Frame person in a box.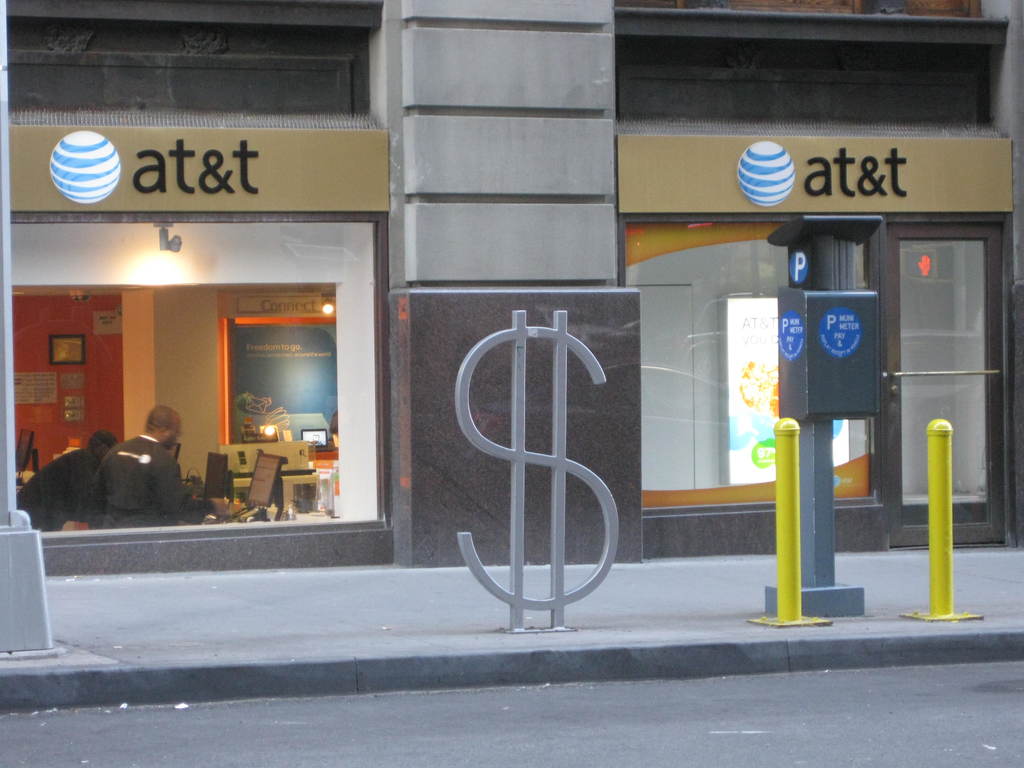
pyautogui.locateOnScreen(15, 428, 112, 527).
